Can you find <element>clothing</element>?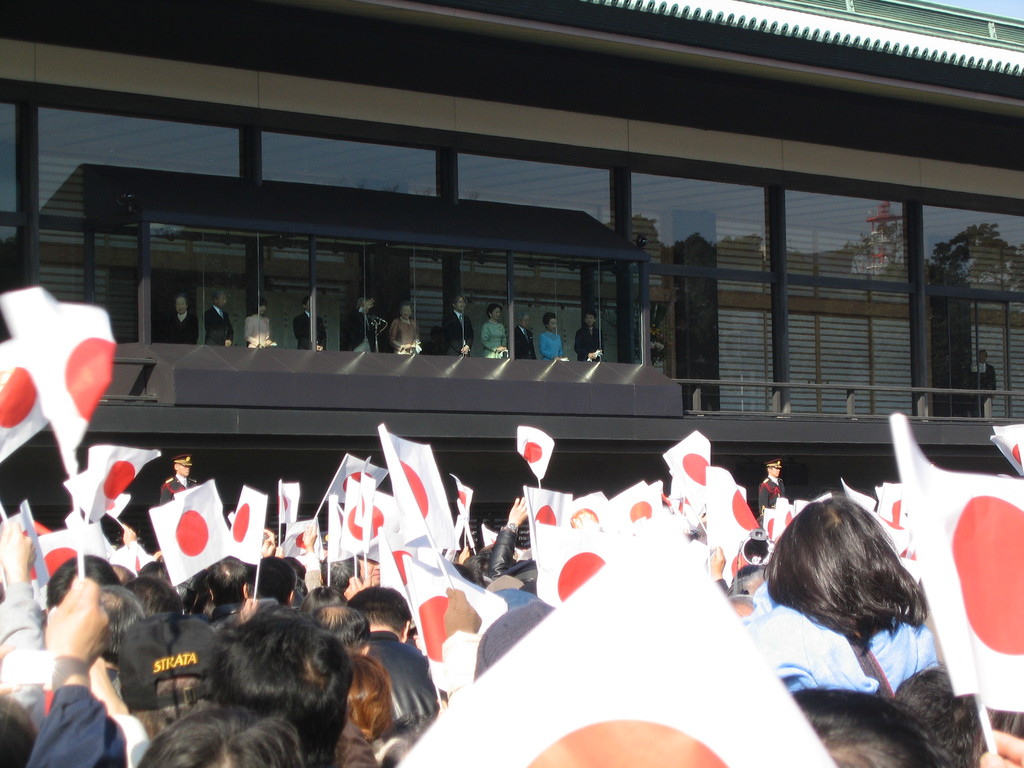
Yes, bounding box: (966,360,1000,415).
